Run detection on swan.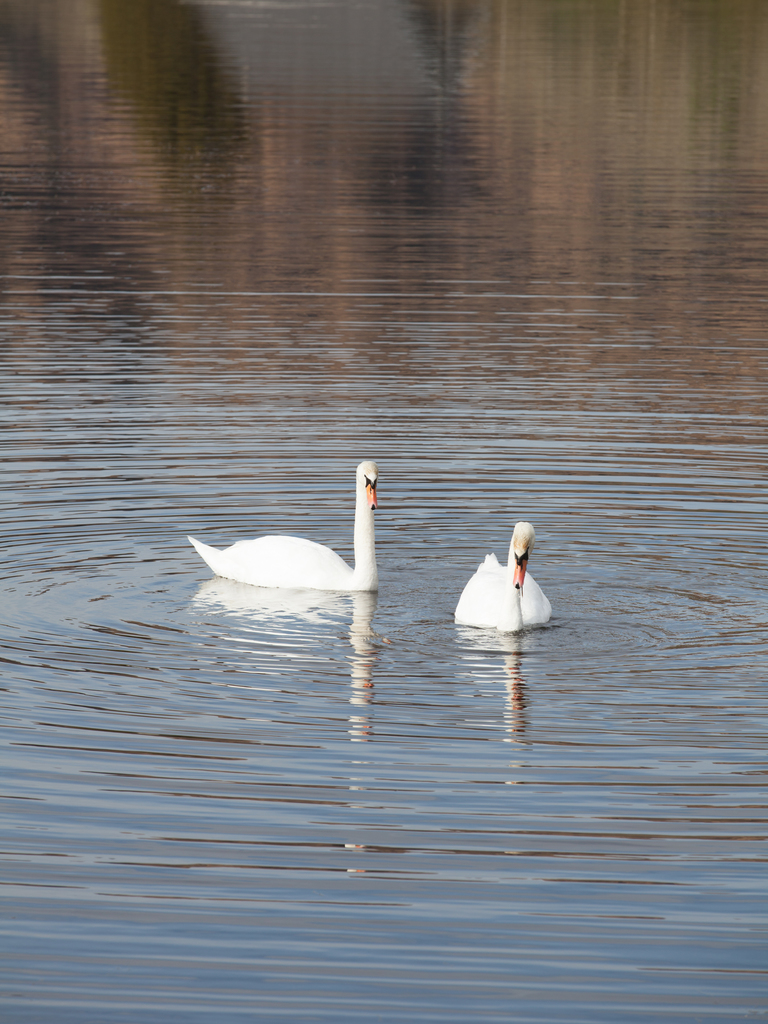
Result: [452,518,551,627].
